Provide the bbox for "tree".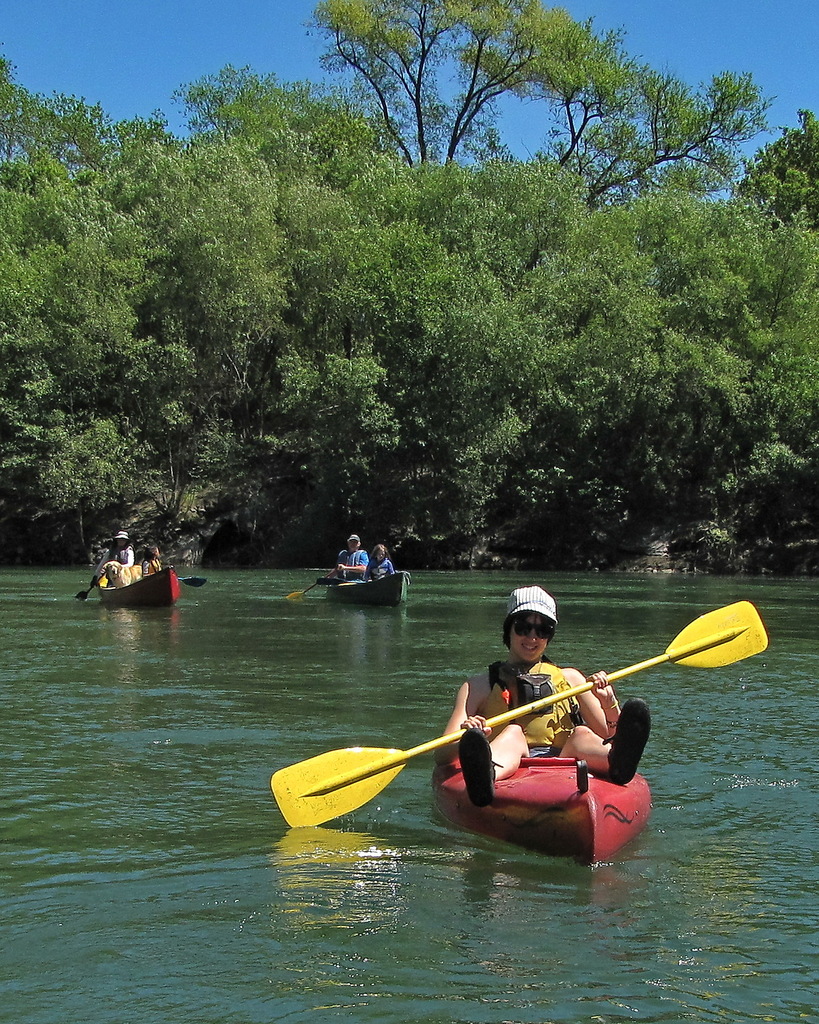
rect(731, 109, 818, 228).
